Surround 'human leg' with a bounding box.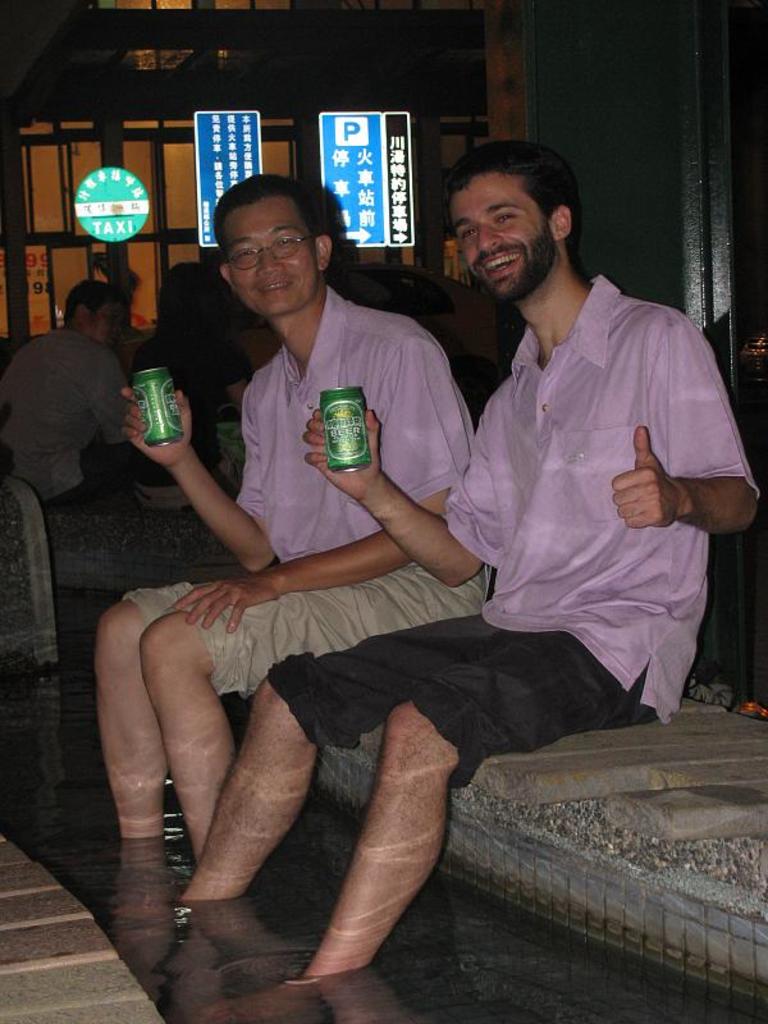
93 580 183 844.
